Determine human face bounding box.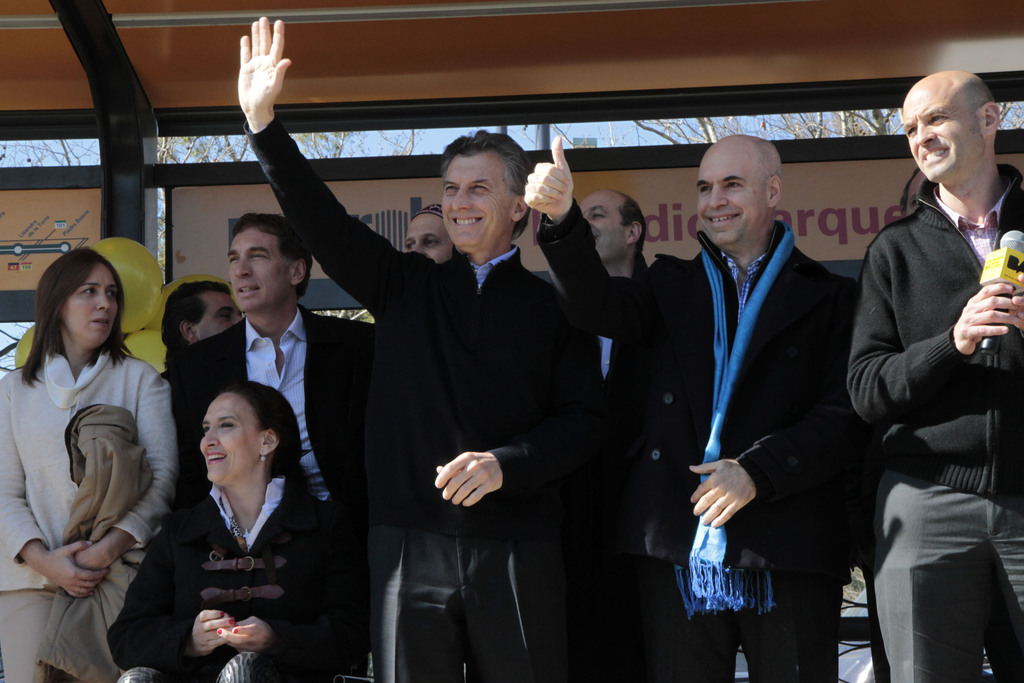
Determined: l=399, t=212, r=458, b=262.
